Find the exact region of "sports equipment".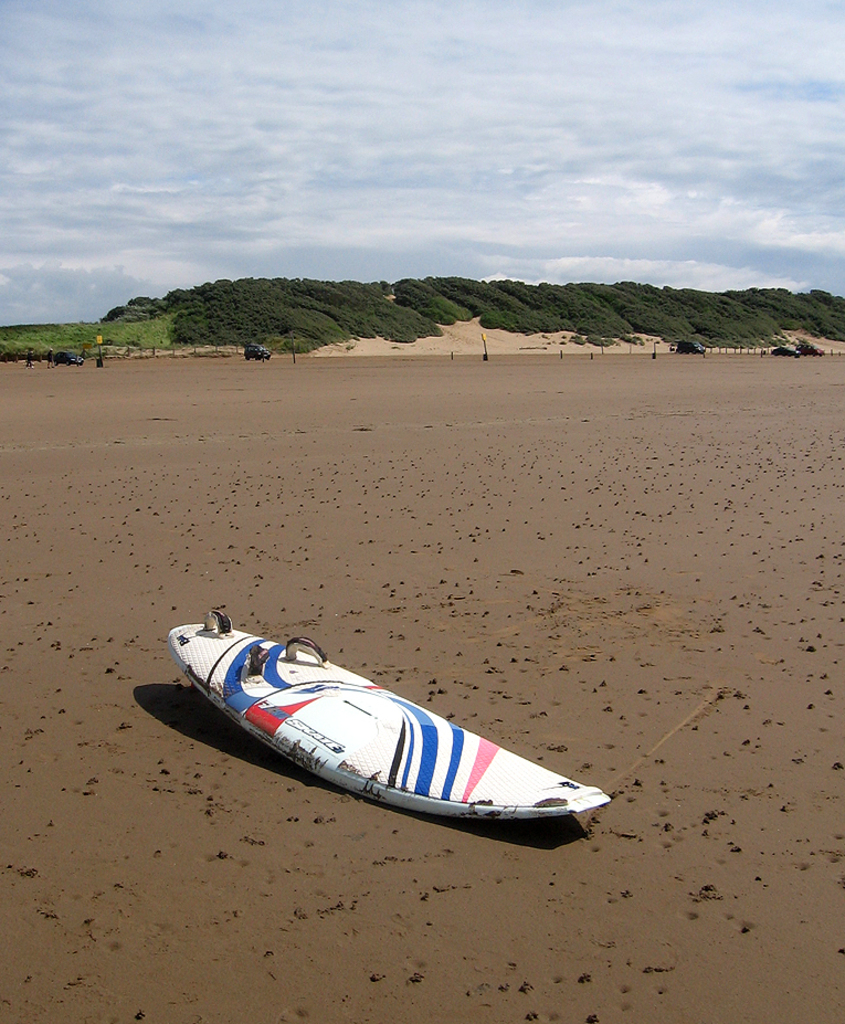
Exact region: bbox(172, 608, 615, 817).
